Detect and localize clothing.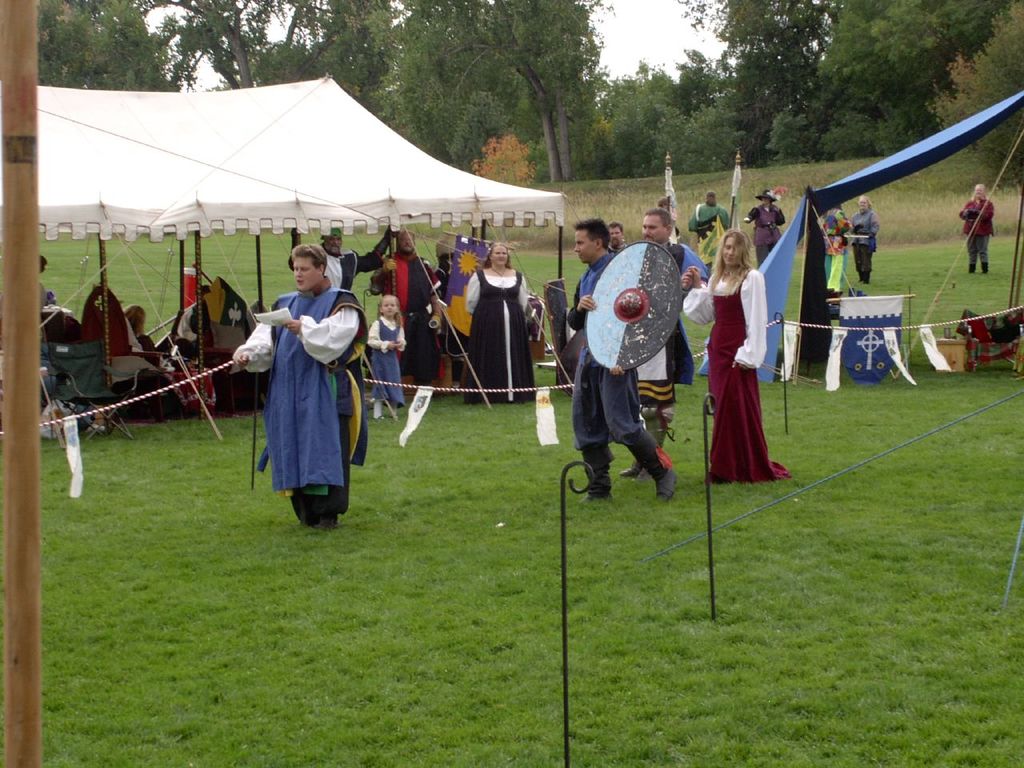
Localized at x1=682 y1=261 x2=790 y2=478.
